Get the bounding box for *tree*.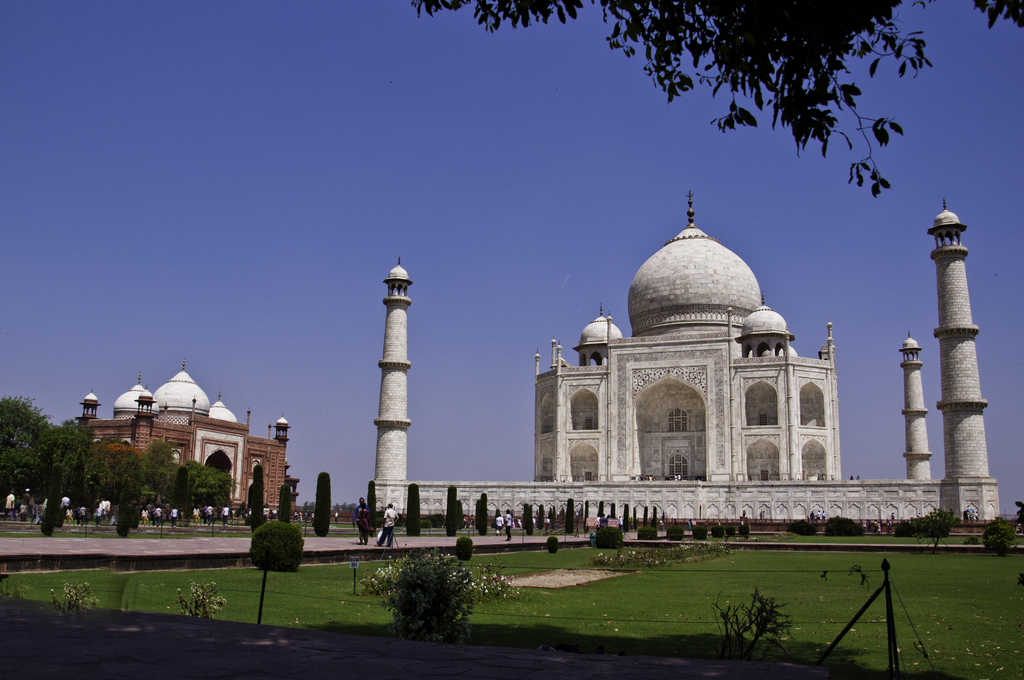
<bbox>308, 474, 339, 534</bbox>.
